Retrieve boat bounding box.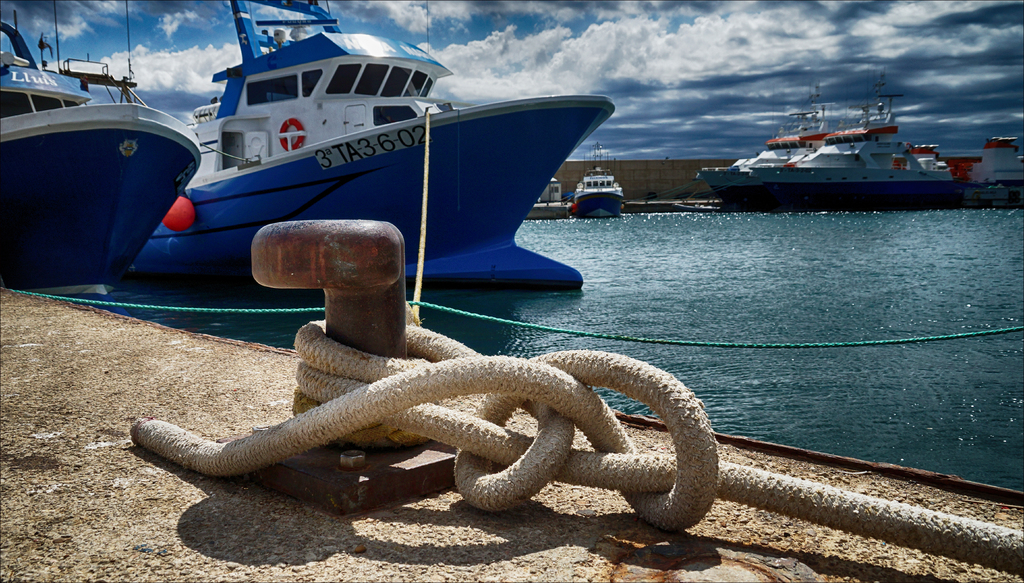
Bounding box: bbox=(578, 154, 621, 215).
